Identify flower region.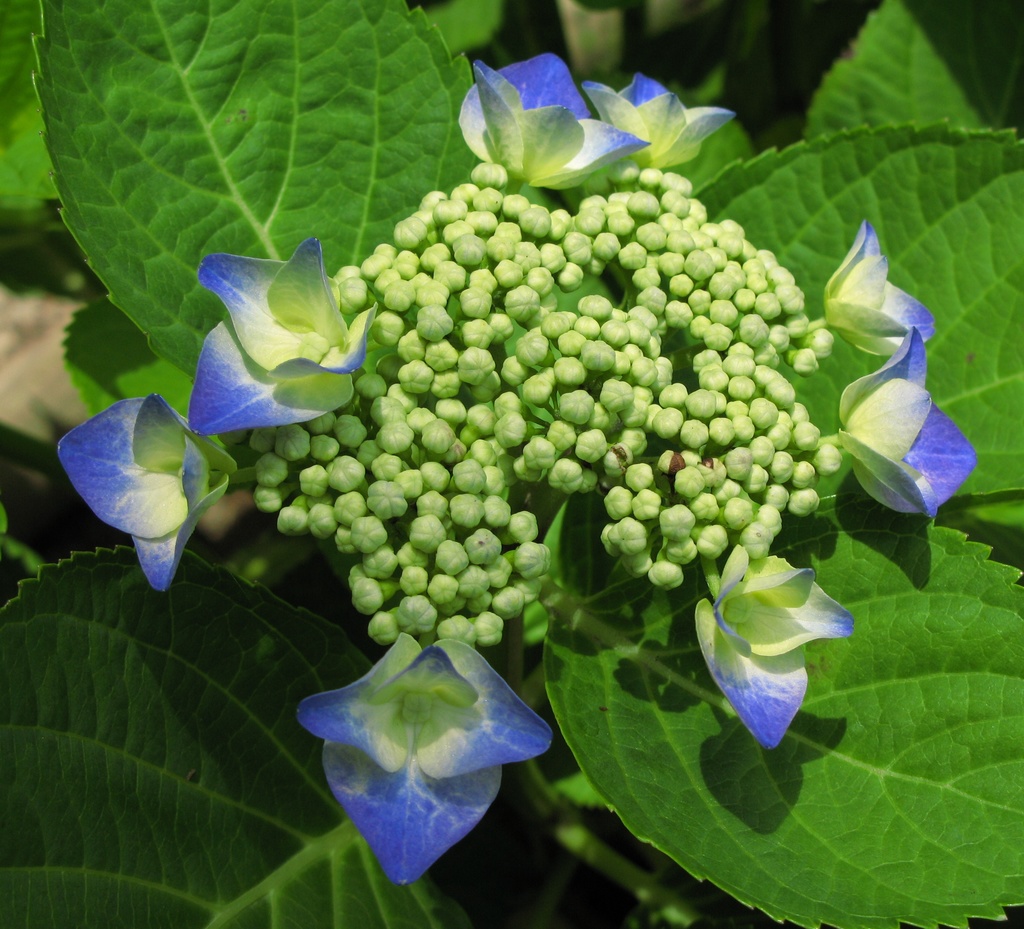
Region: {"x1": 293, "y1": 630, "x2": 549, "y2": 884}.
